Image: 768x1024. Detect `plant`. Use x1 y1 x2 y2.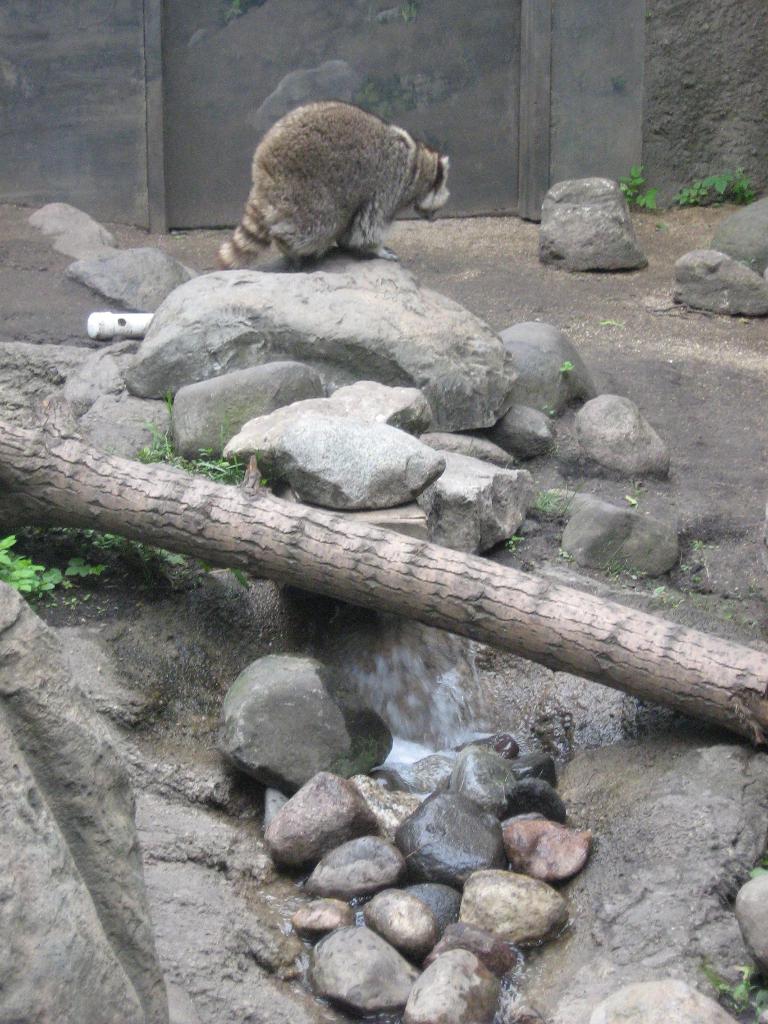
618 164 644 213.
